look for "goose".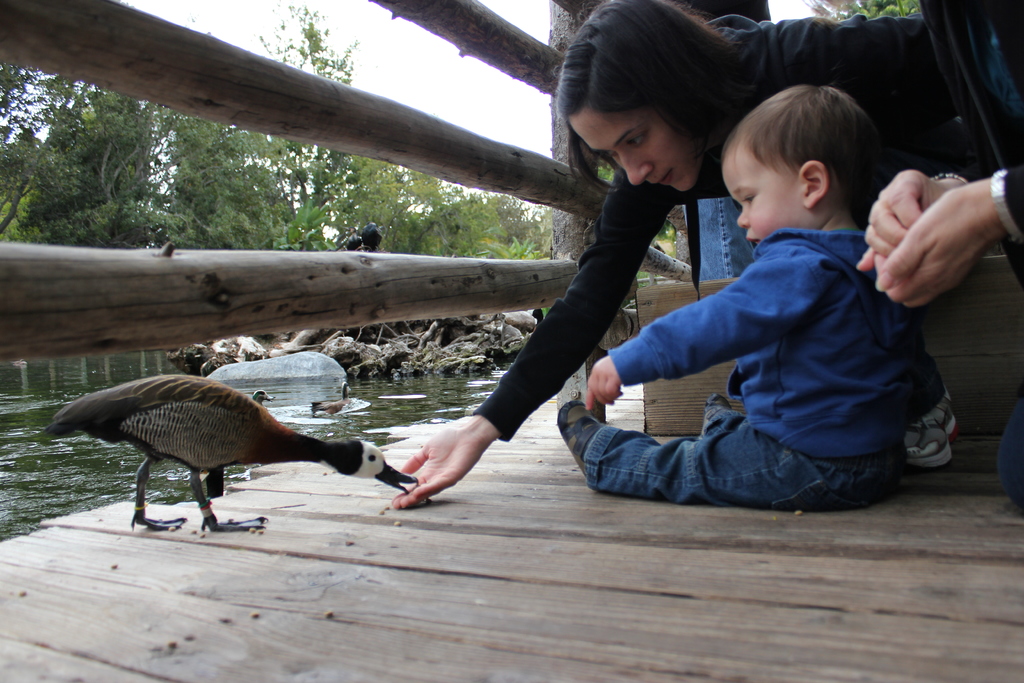
Found: rect(51, 376, 376, 529).
